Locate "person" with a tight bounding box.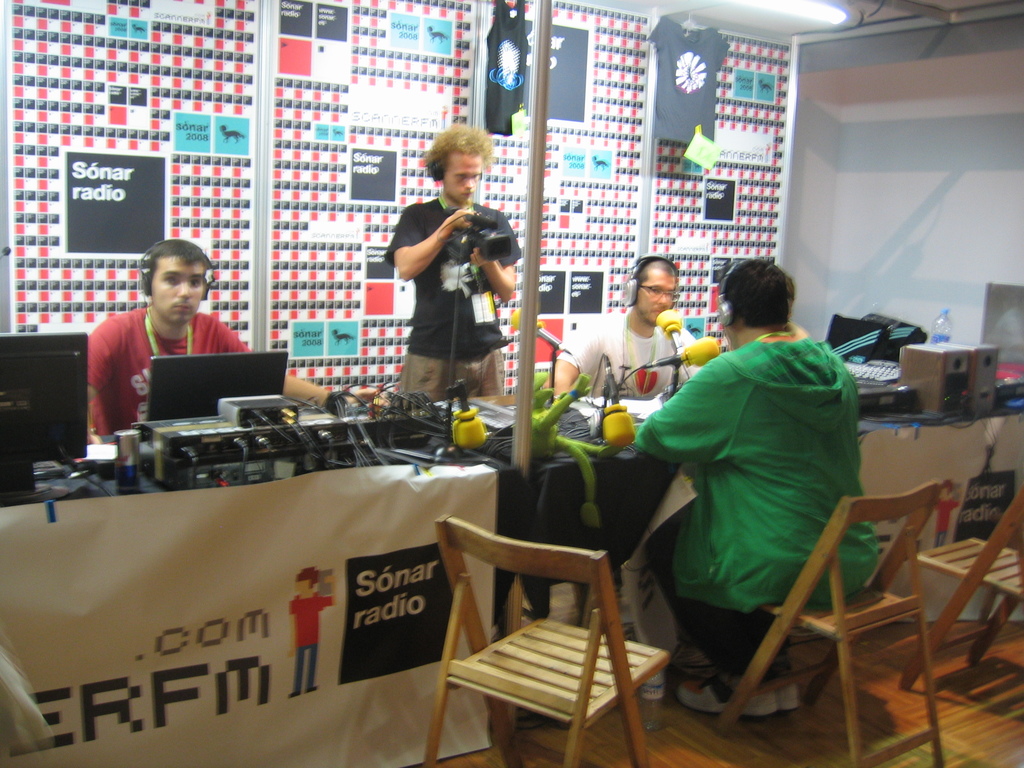
bbox(290, 566, 339, 699).
